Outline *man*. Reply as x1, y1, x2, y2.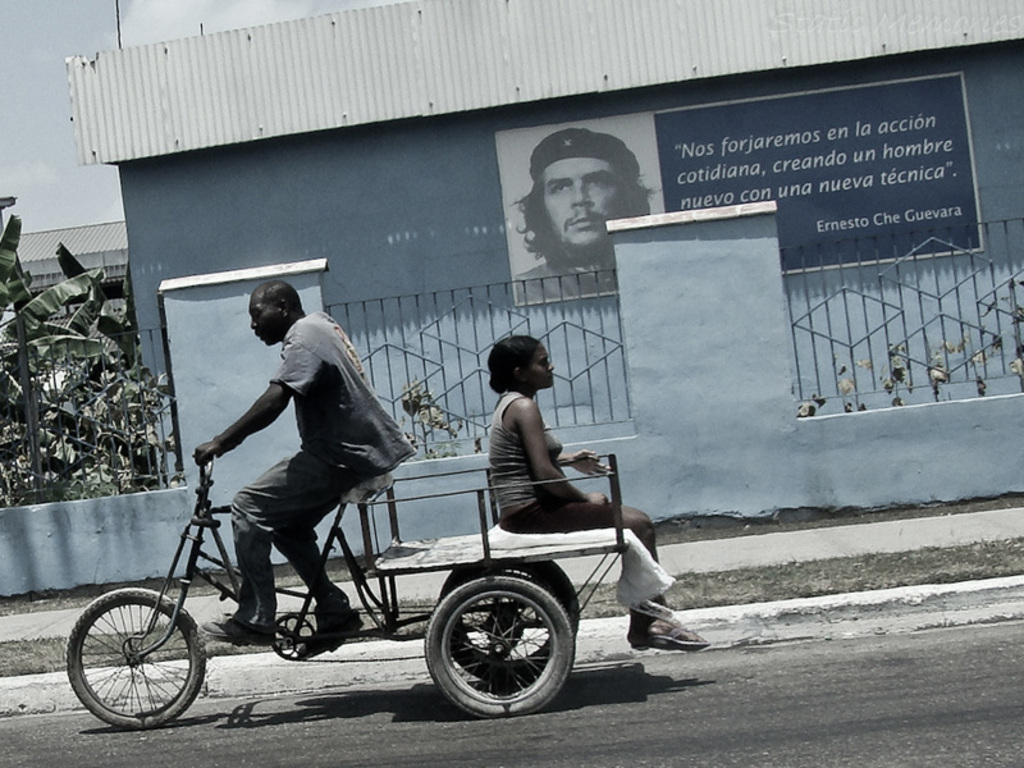
164, 293, 428, 645.
